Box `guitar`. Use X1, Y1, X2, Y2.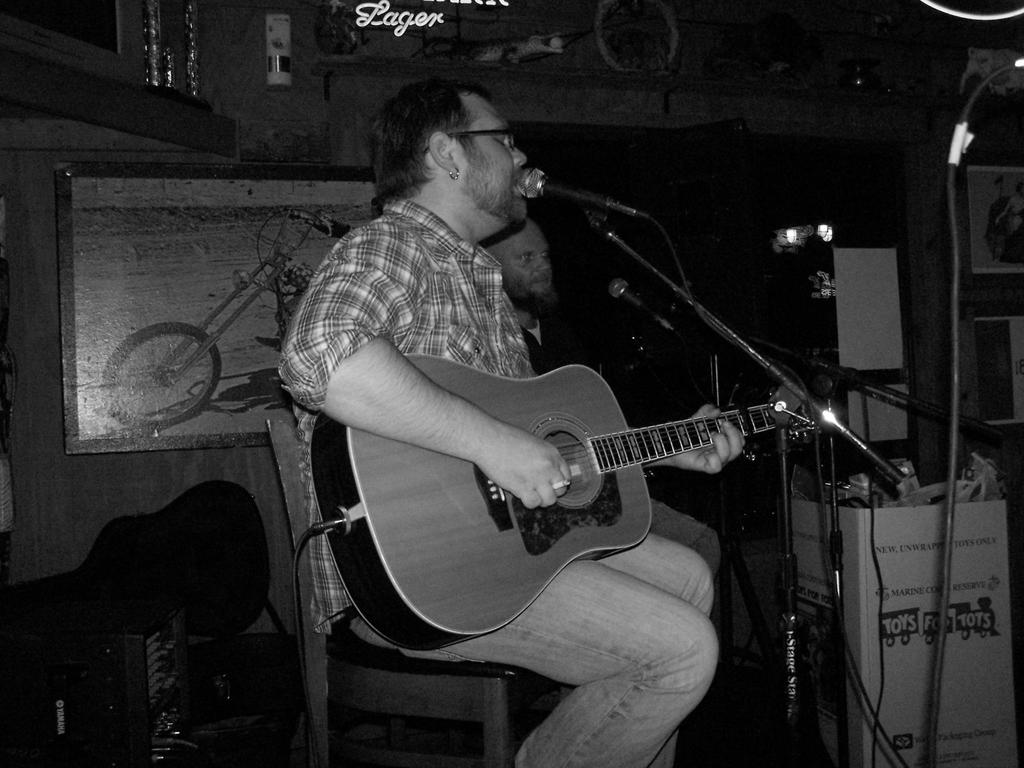
305, 325, 856, 683.
